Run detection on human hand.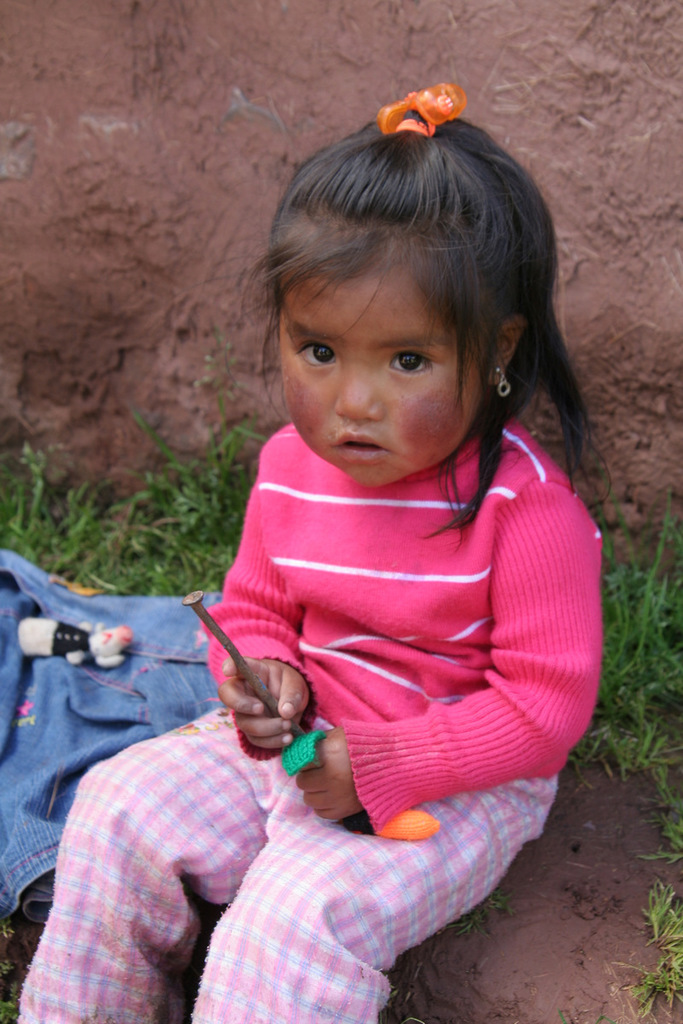
Result: bbox=[220, 658, 318, 747].
